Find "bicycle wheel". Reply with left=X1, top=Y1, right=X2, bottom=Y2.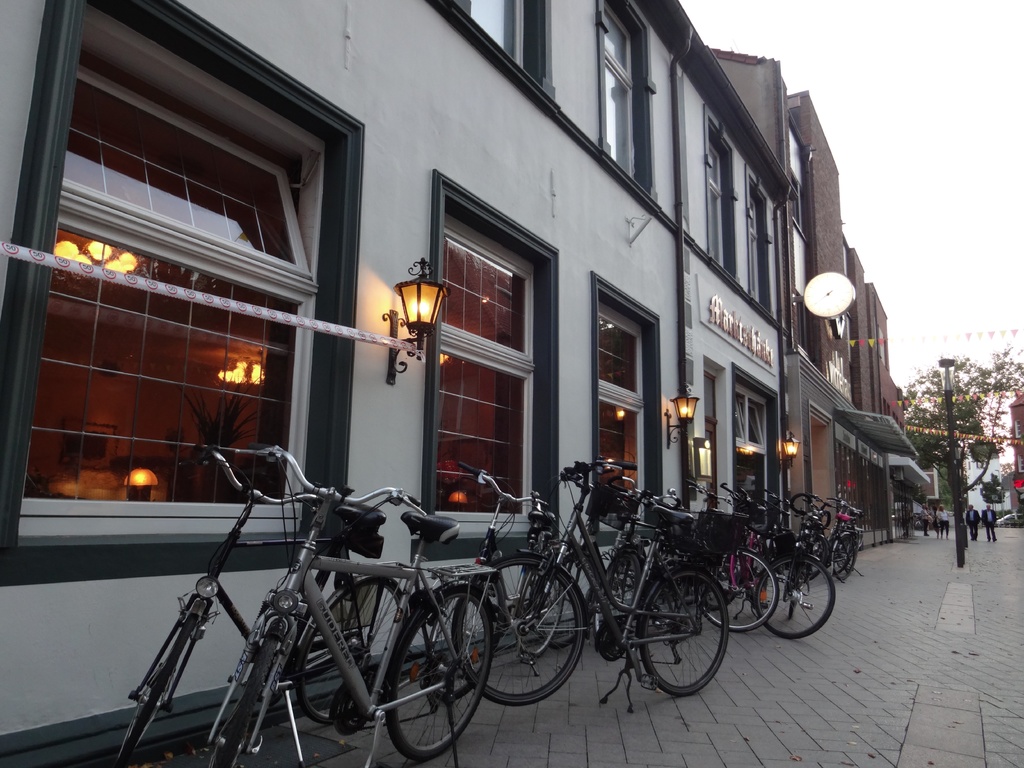
left=538, top=553, right=595, bottom=648.
